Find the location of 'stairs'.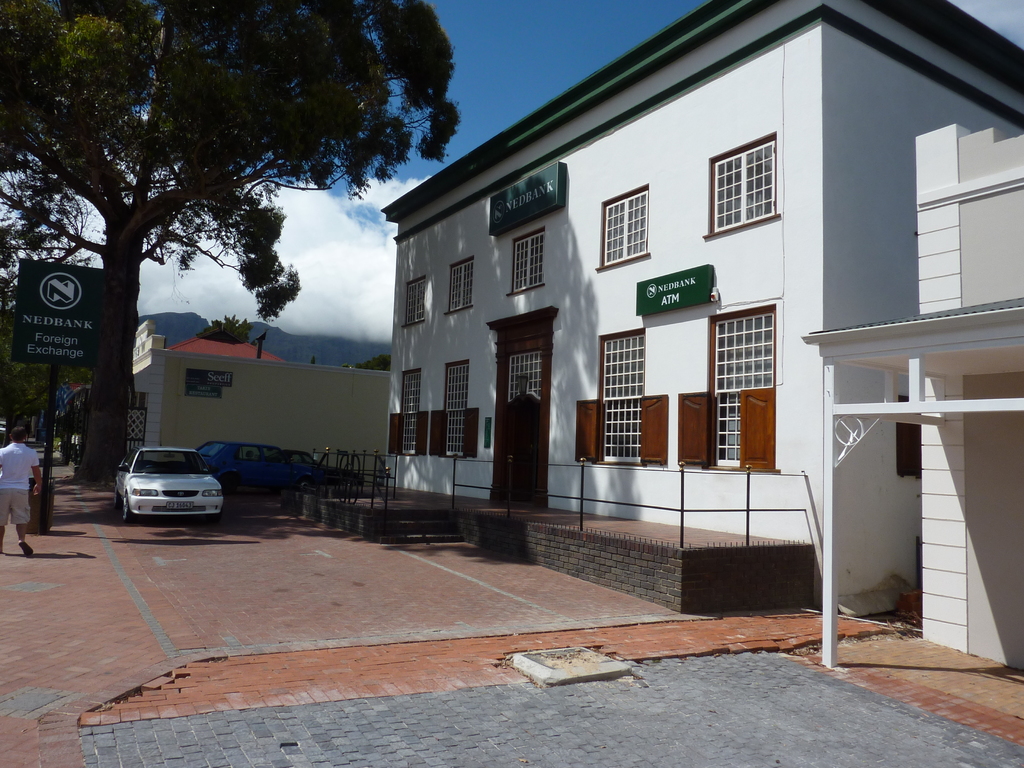
Location: {"x1": 375, "y1": 504, "x2": 465, "y2": 540}.
